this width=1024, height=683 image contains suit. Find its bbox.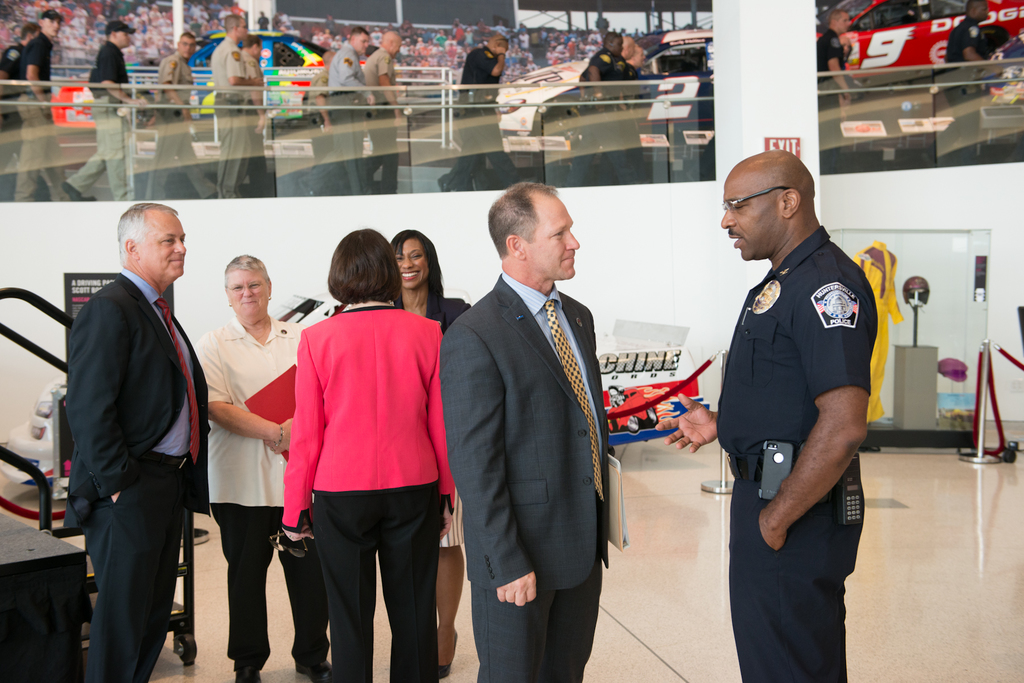
58,269,219,682.
